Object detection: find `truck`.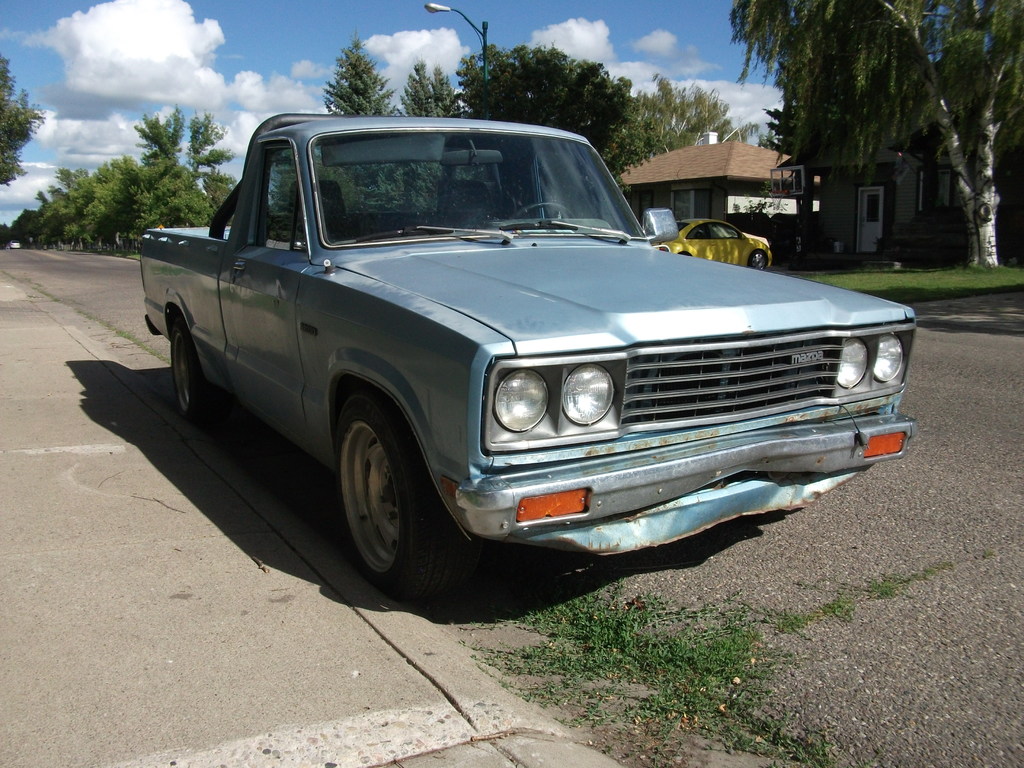
region(132, 121, 929, 590).
